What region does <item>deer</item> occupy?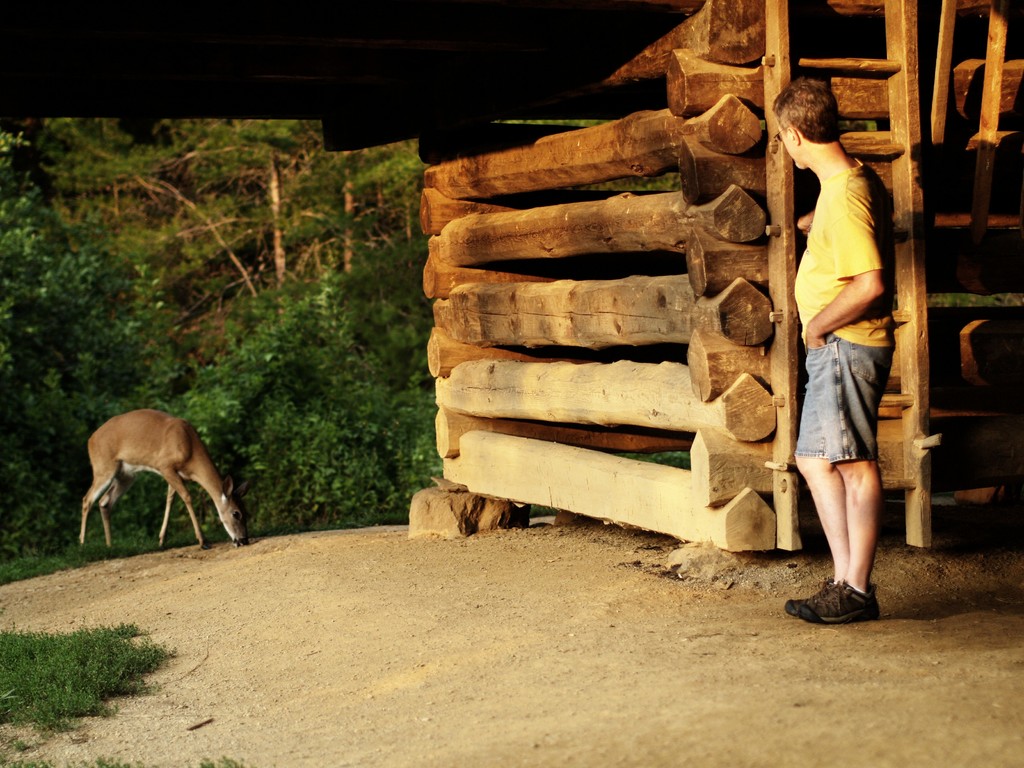
detection(77, 408, 246, 549).
